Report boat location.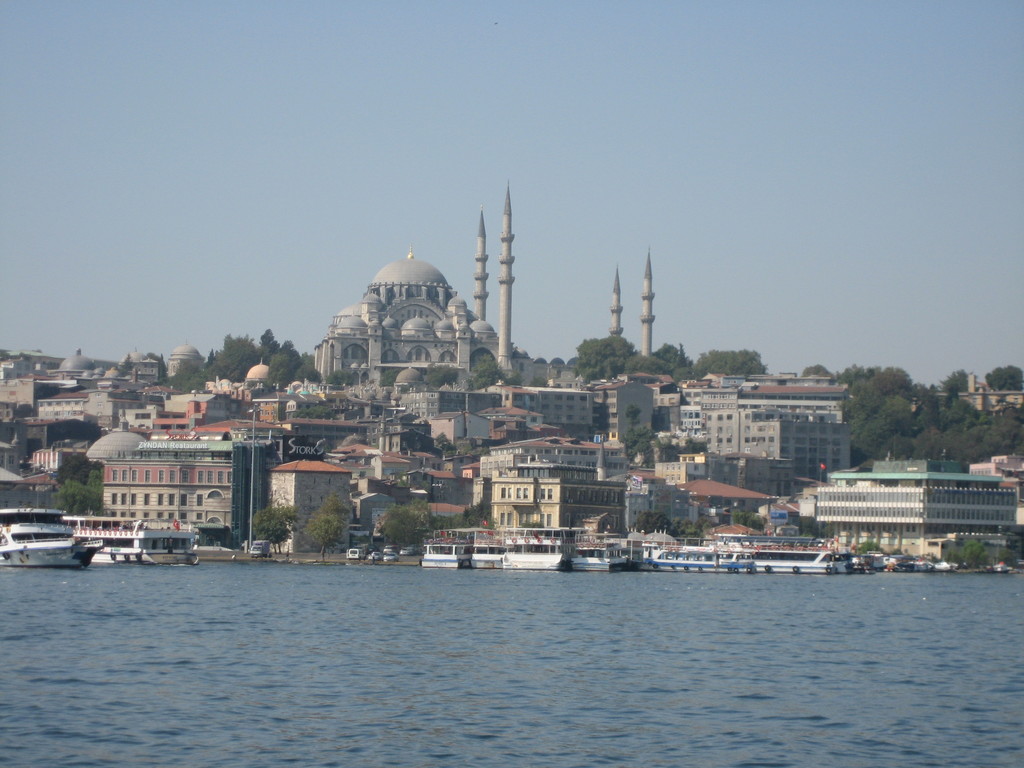
Report: [left=418, top=523, right=479, bottom=577].
